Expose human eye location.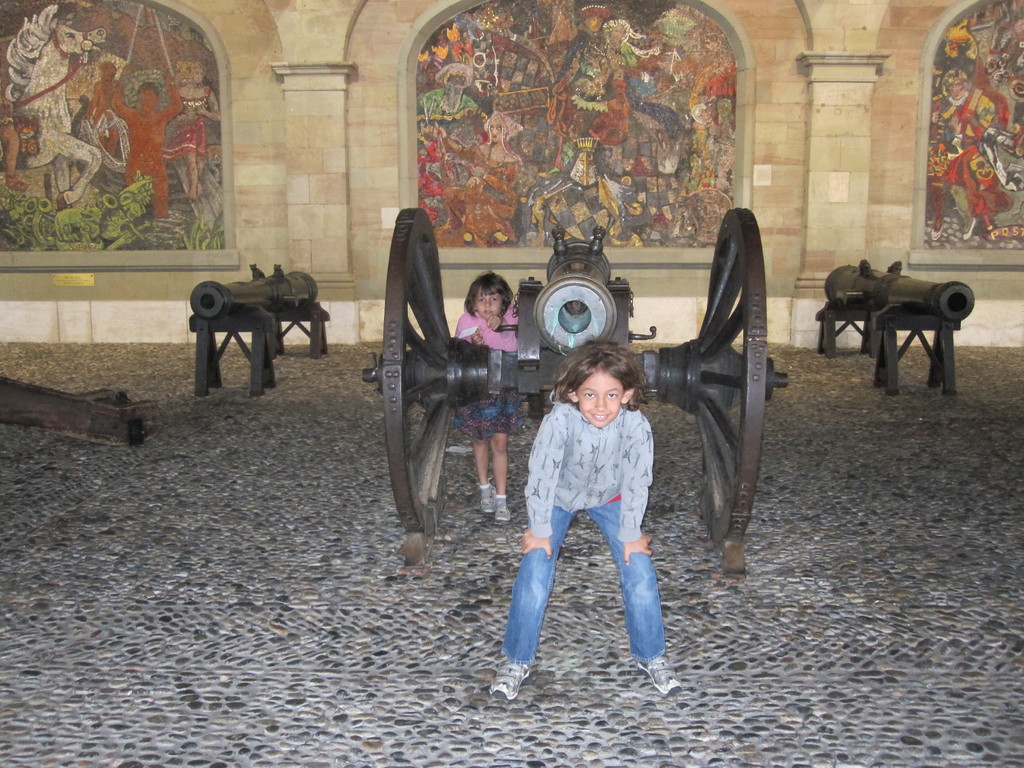
Exposed at box(580, 388, 595, 401).
